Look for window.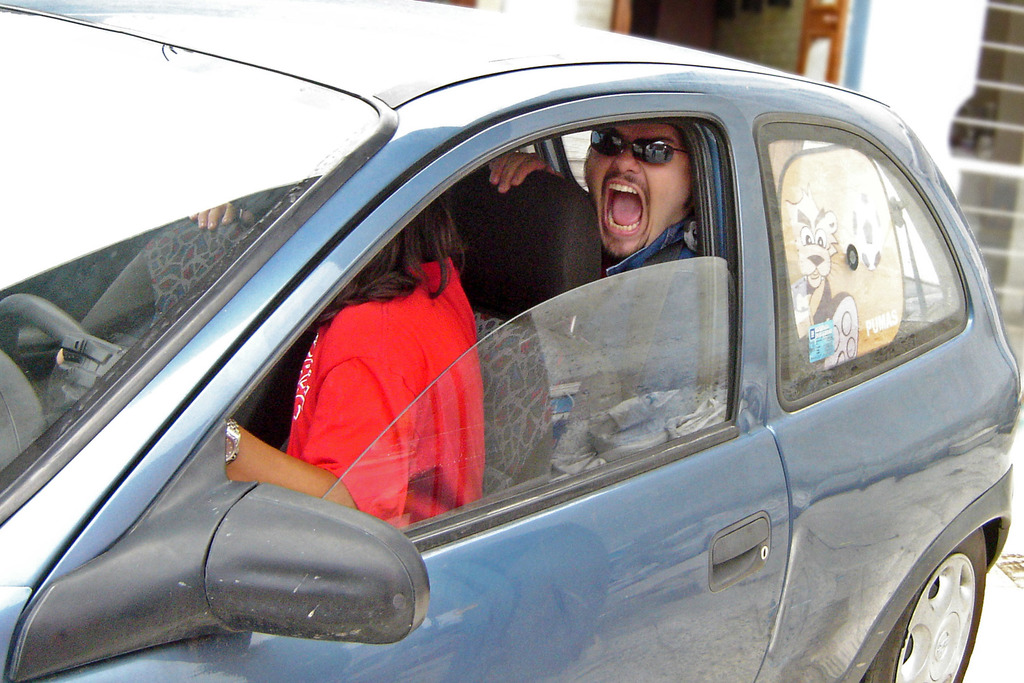
Found: (left=762, top=120, right=968, bottom=424).
